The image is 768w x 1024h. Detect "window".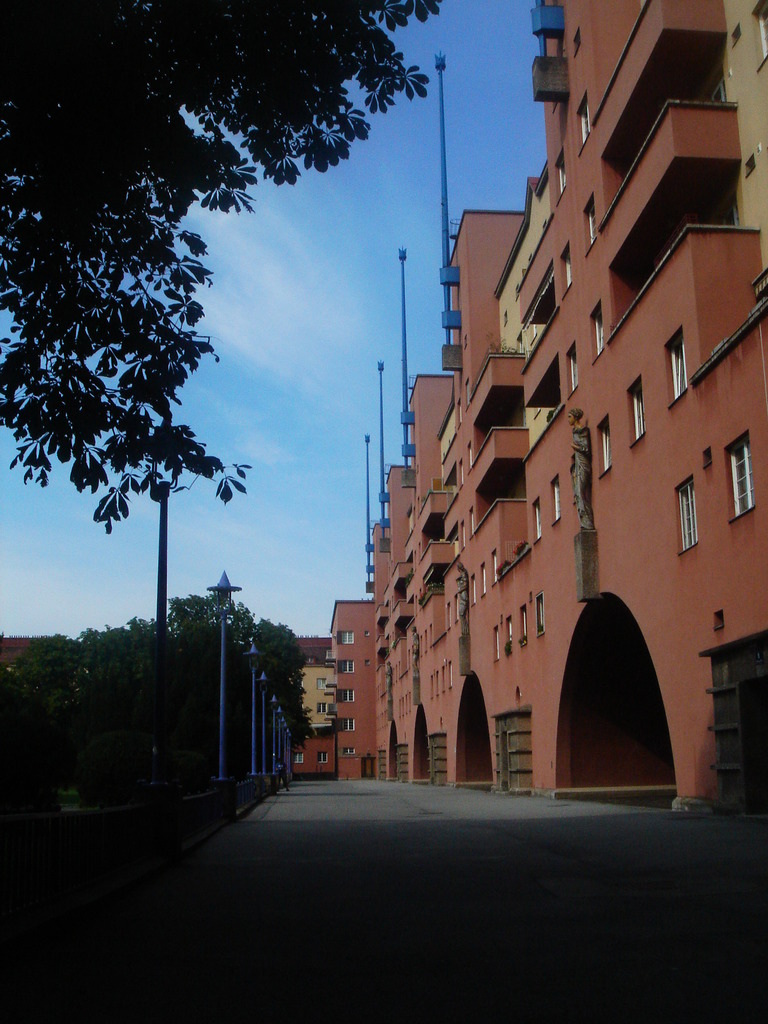
Detection: Rect(289, 756, 305, 765).
